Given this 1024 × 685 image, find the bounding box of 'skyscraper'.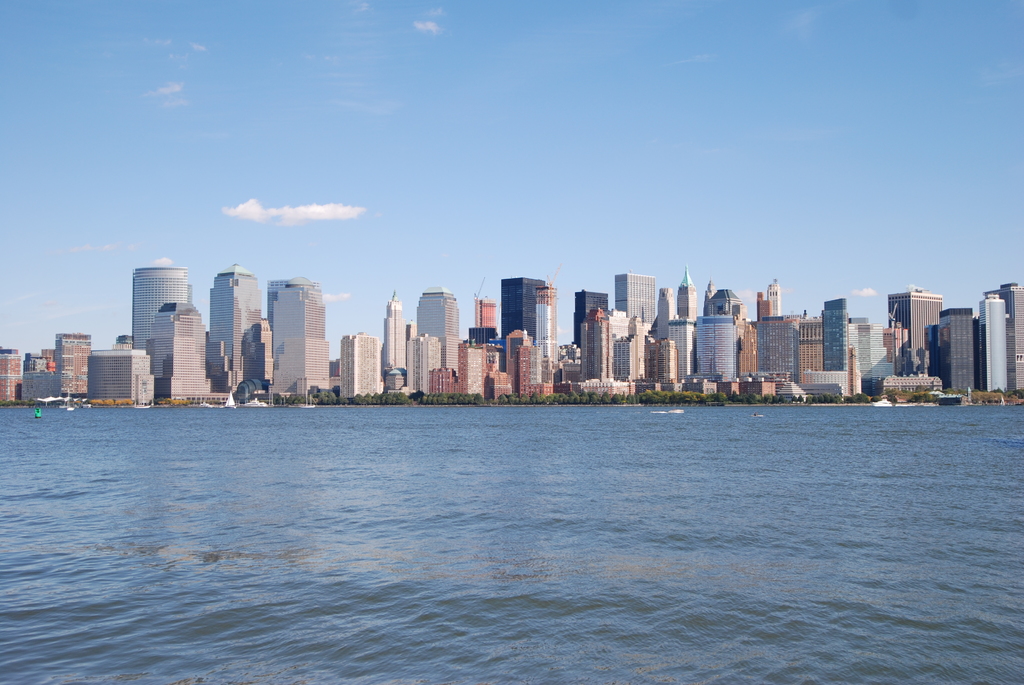
pyautogui.locateOnScreen(340, 324, 397, 397).
